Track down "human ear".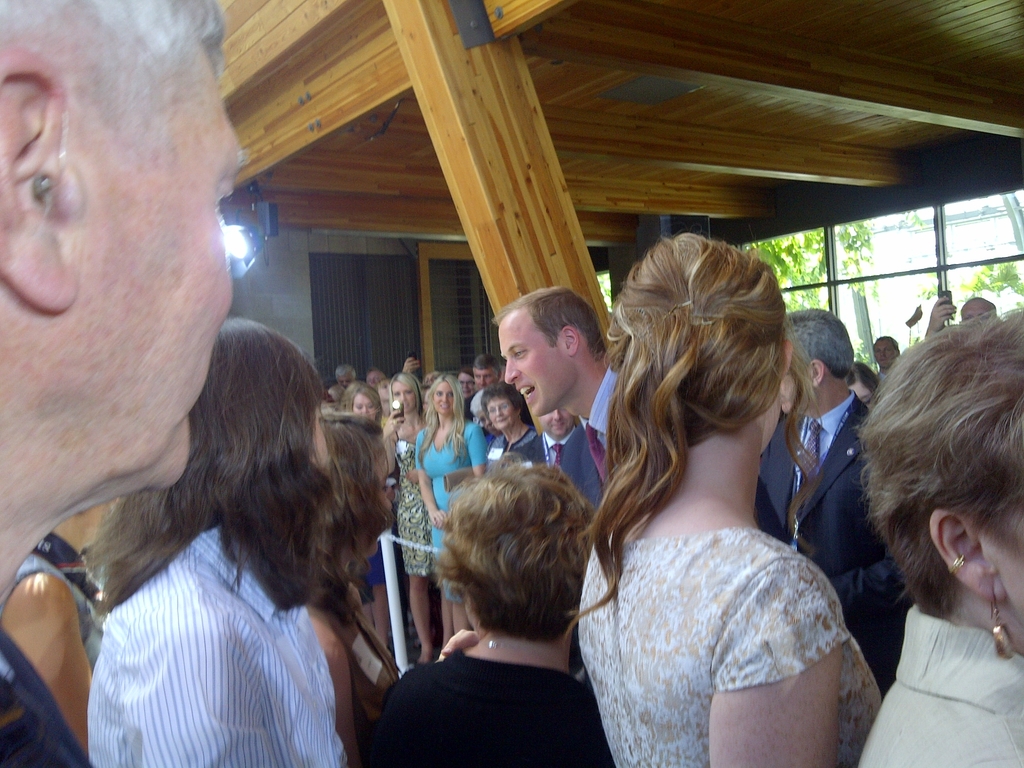
Tracked to locate(560, 323, 579, 352).
